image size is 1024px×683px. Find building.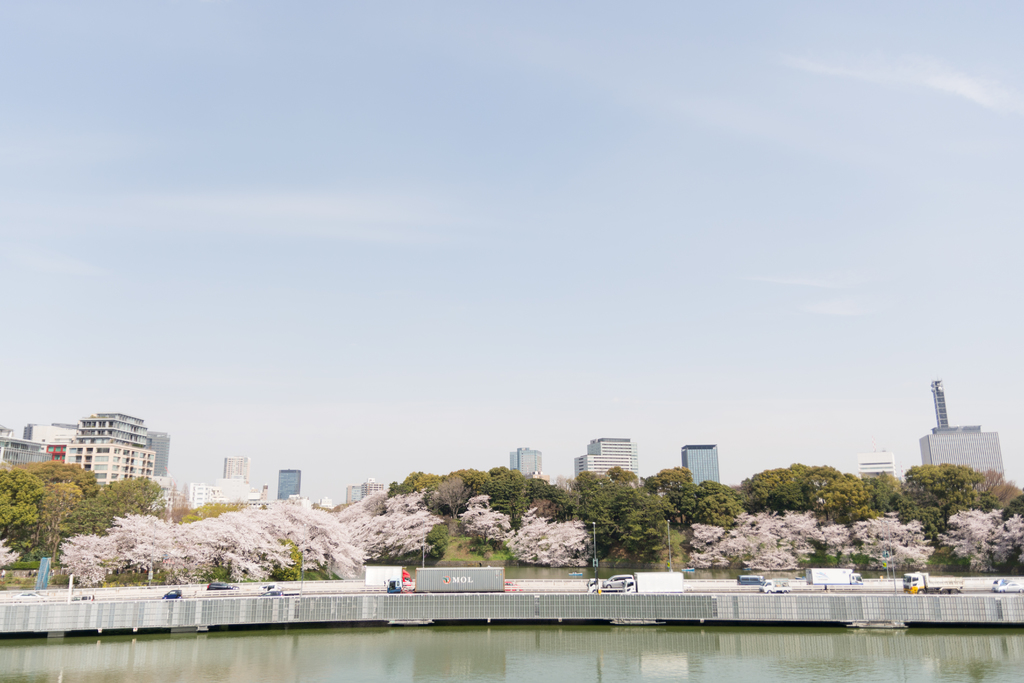
bbox=(681, 445, 724, 487).
